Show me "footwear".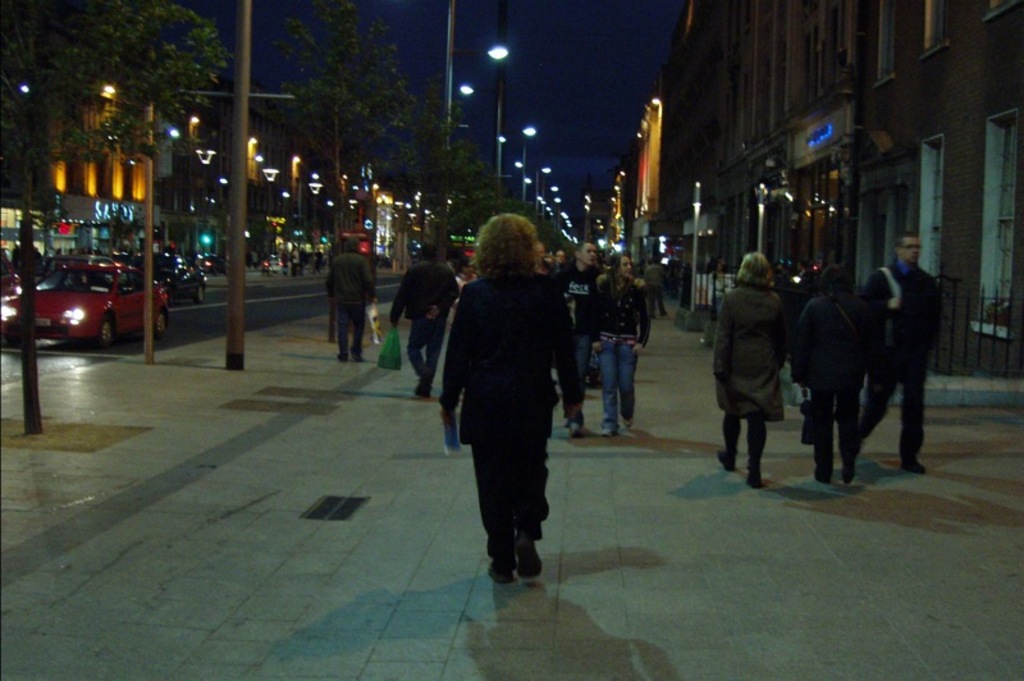
"footwear" is here: (x1=815, y1=467, x2=836, y2=486).
